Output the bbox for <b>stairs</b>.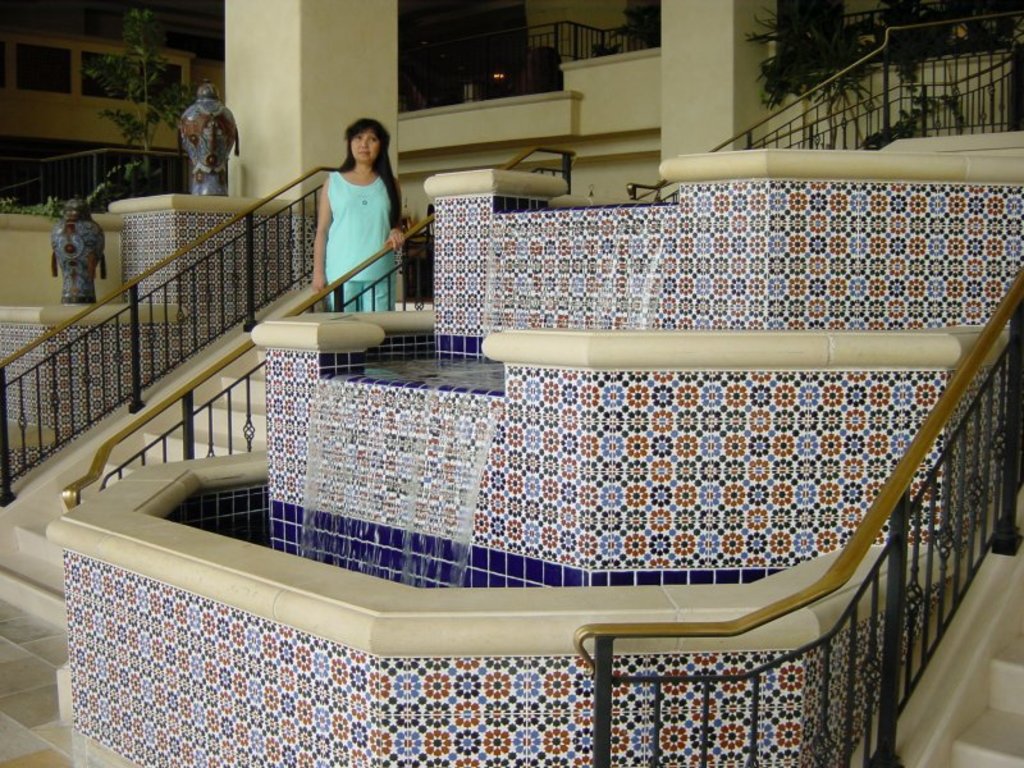
<box>920,532,1023,767</box>.
